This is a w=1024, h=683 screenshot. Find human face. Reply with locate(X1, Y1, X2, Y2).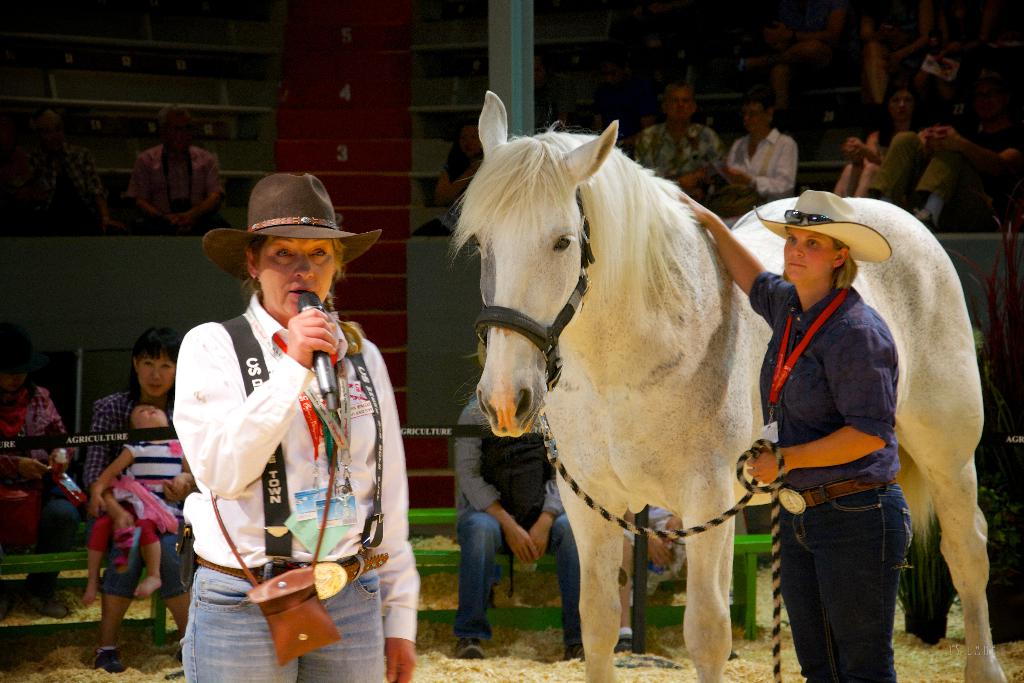
locate(667, 86, 693, 122).
